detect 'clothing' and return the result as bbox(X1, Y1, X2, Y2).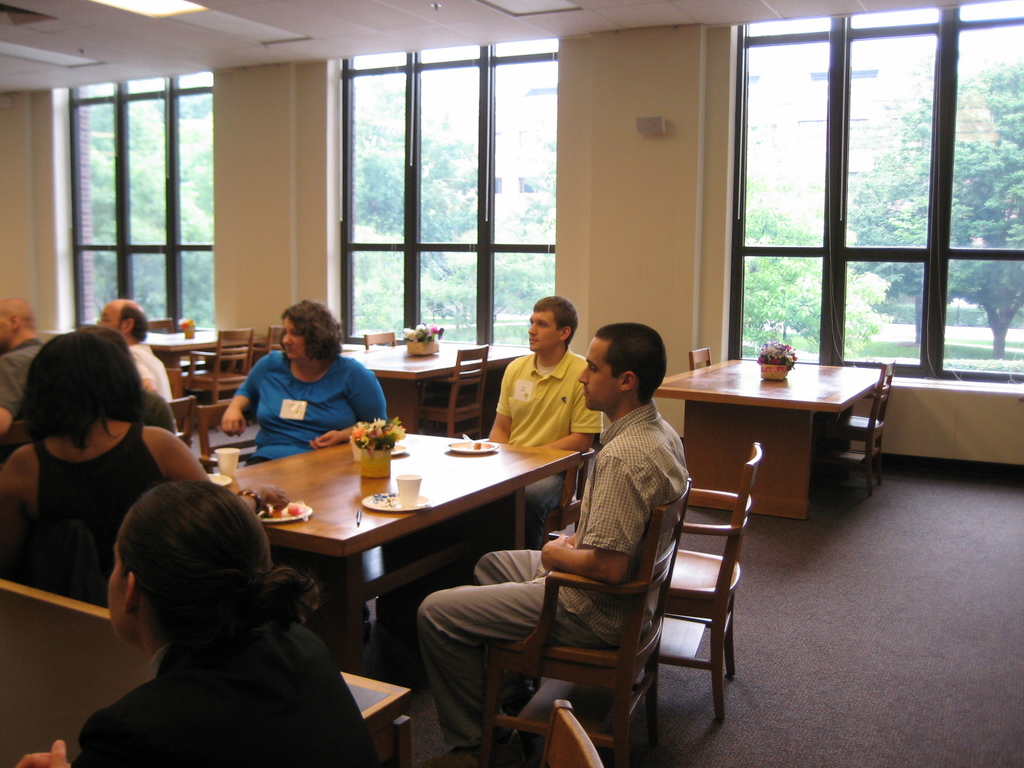
bbox(417, 397, 690, 751).
